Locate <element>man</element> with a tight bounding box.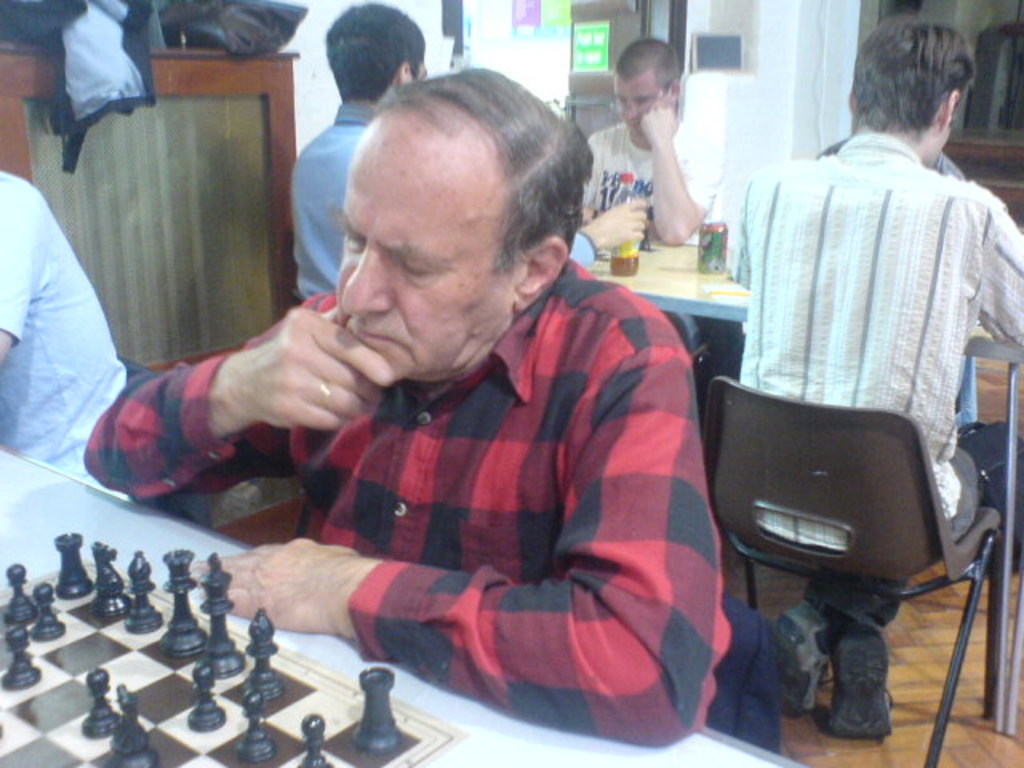
l=584, t=42, r=720, b=354.
